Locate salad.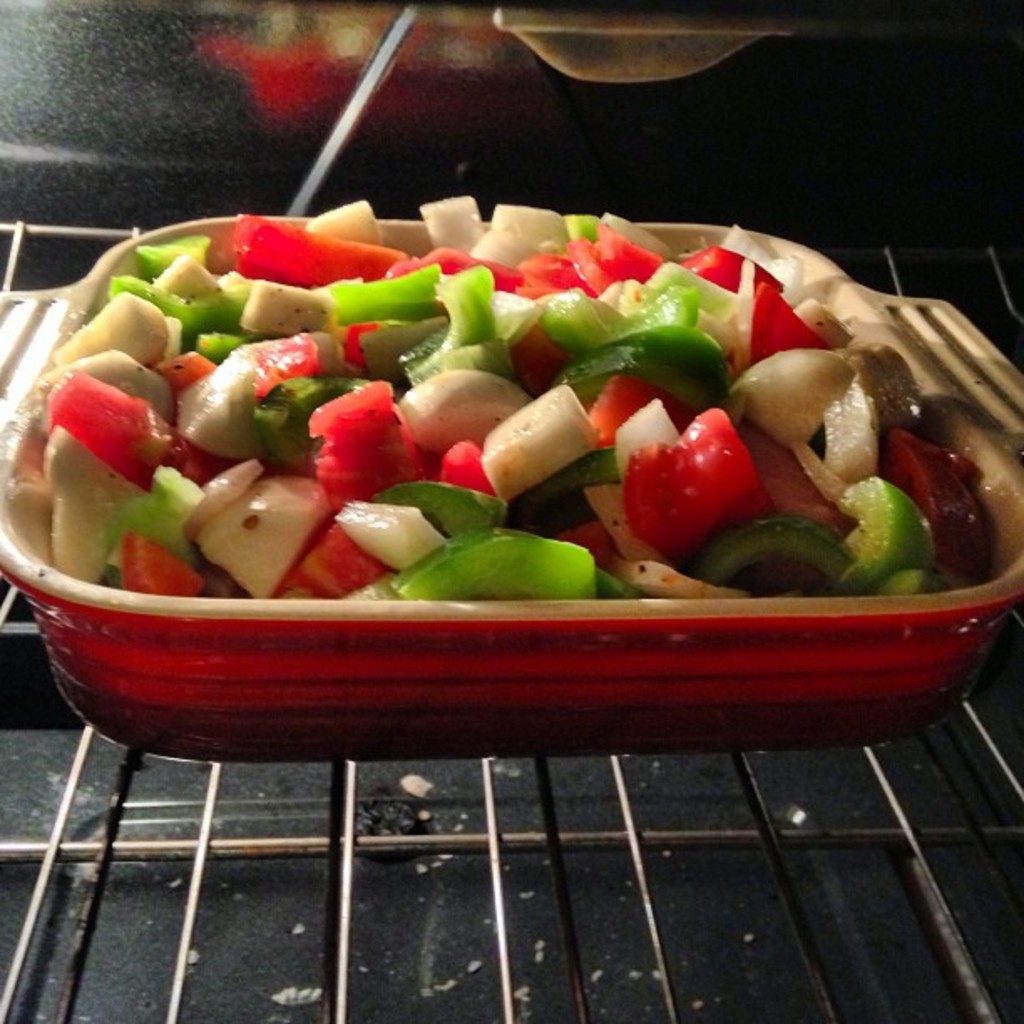
Bounding box: (42,159,987,716).
